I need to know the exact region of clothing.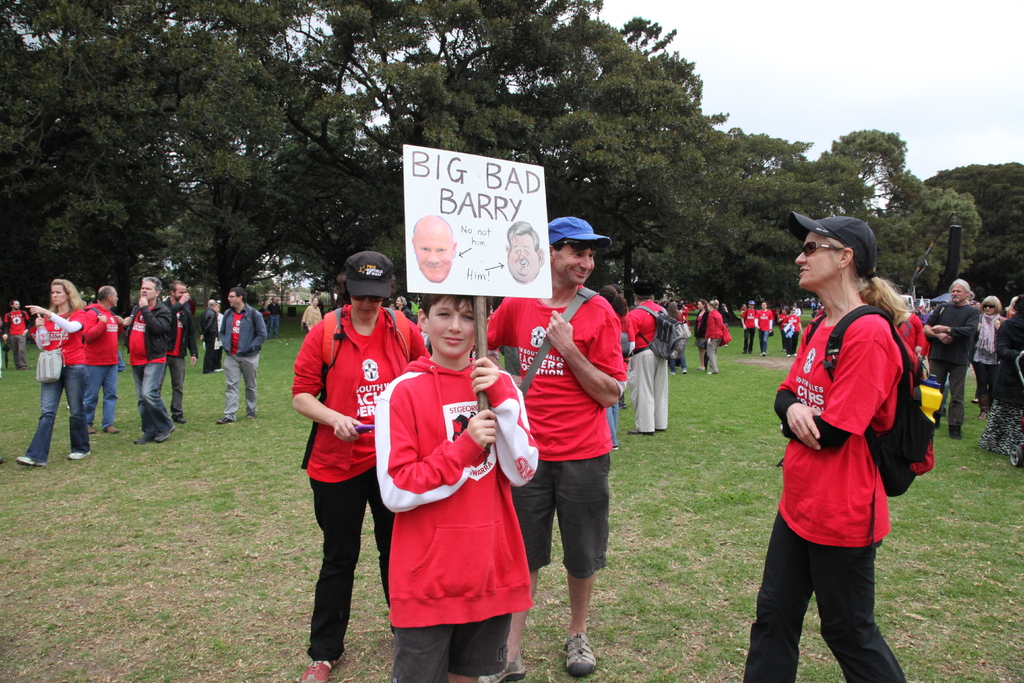
Region: rect(161, 298, 202, 415).
